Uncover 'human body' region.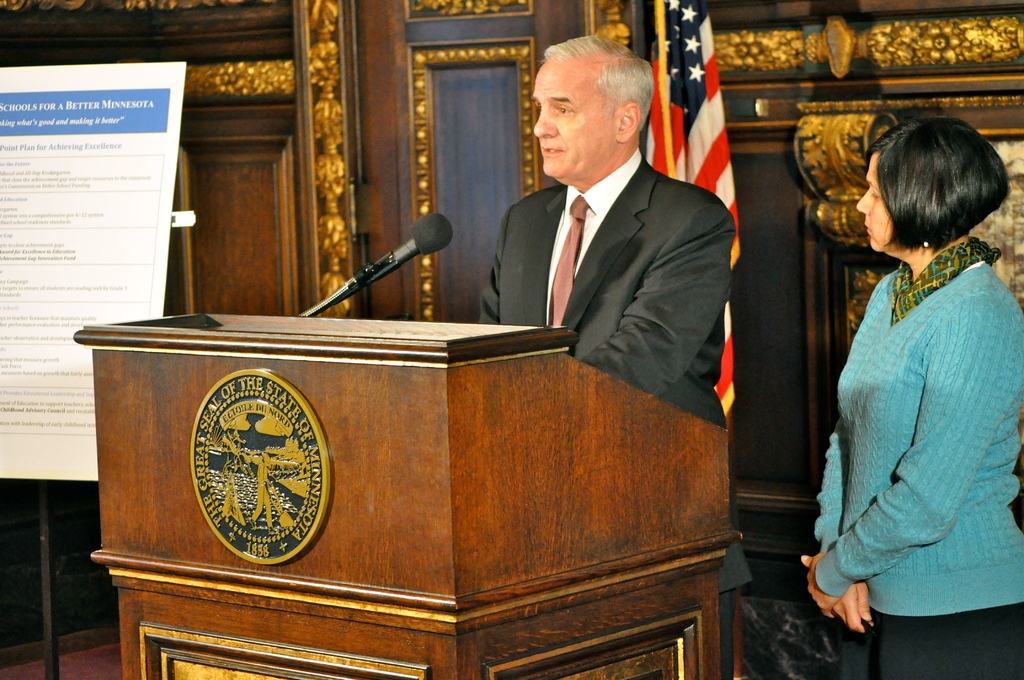
Uncovered: detection(826, 105, 1016, 670).
